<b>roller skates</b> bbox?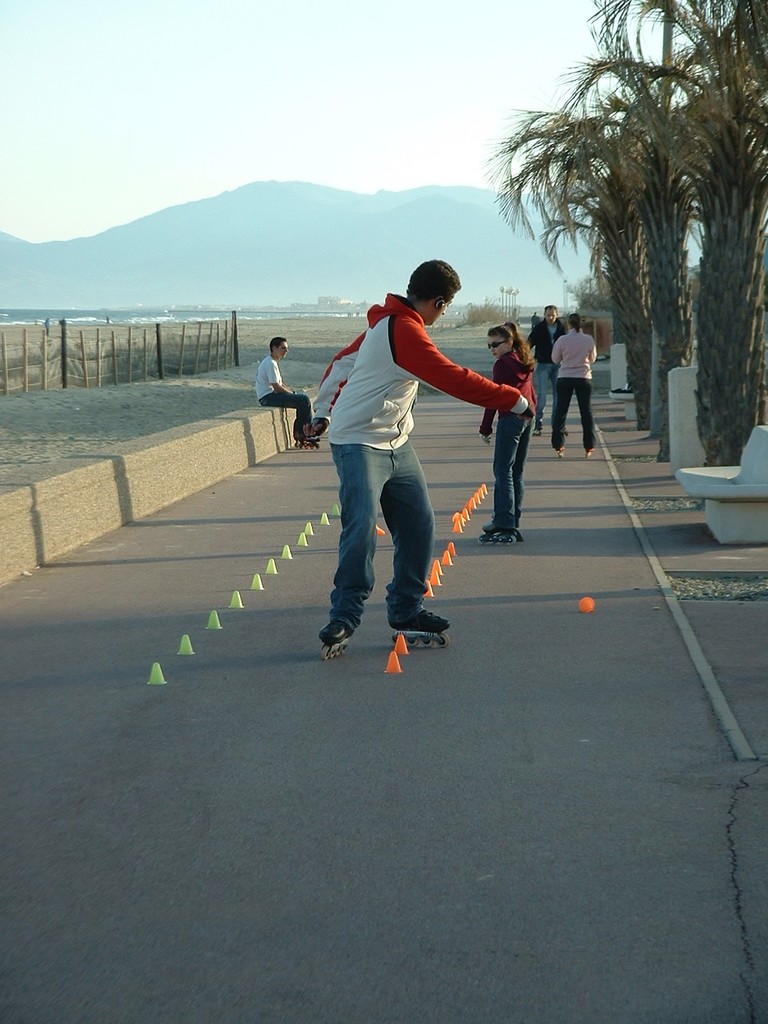
left=562, top=425, right=572, bottom=439
